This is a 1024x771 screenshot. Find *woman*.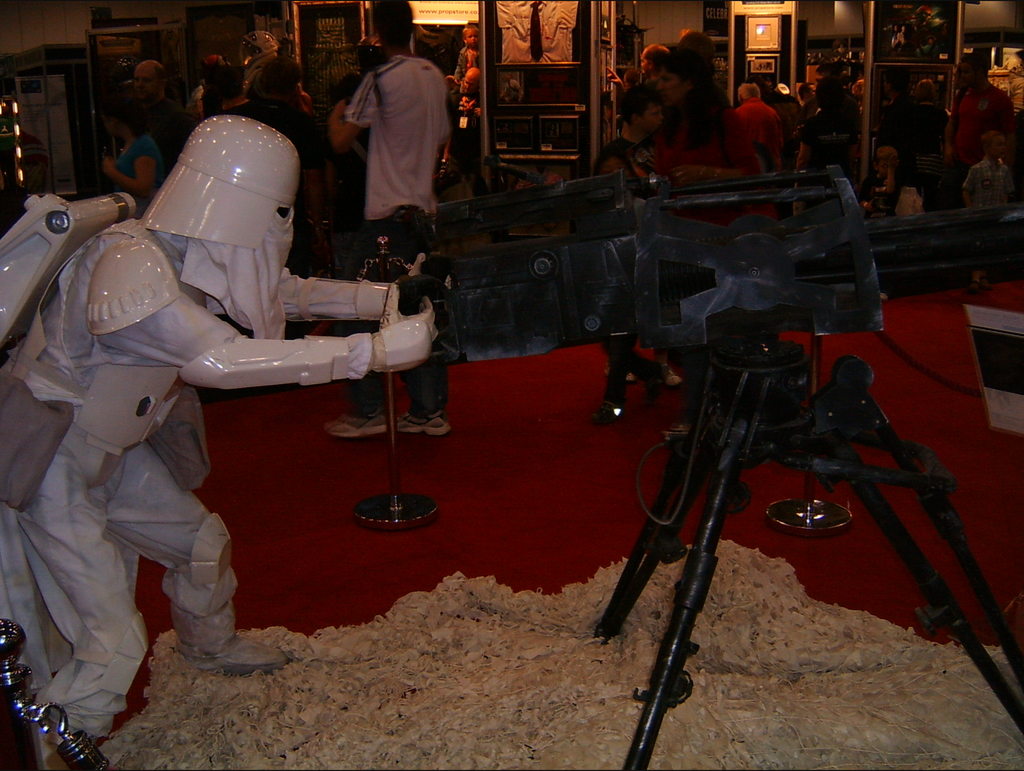
Bounding box: crop(650, 46, 760, 185).
